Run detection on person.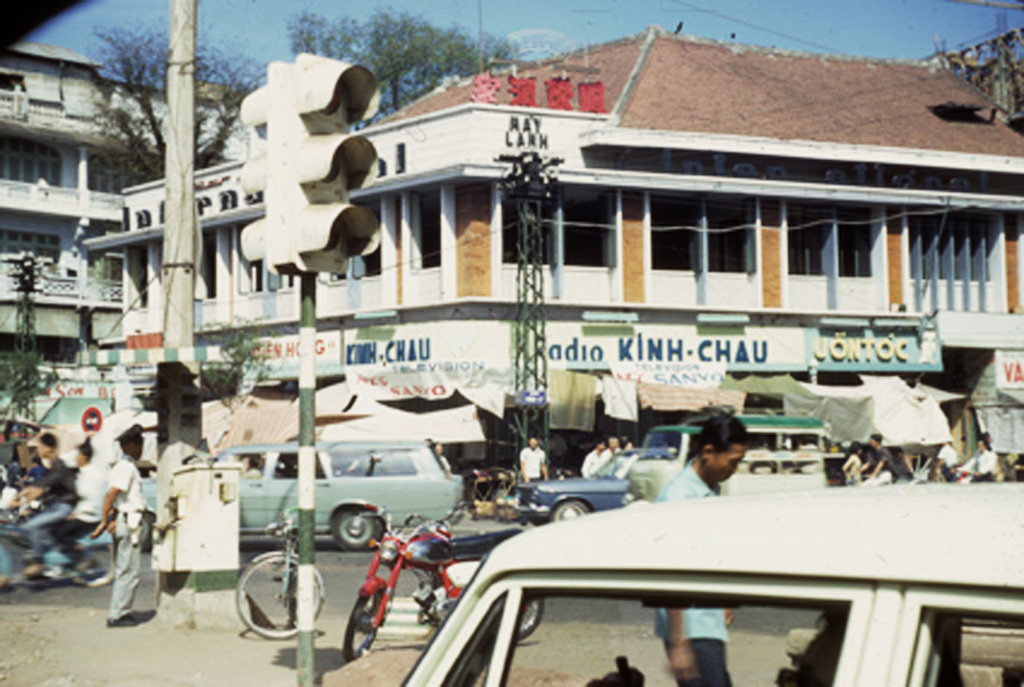
Result: rect(579, 441, 602, 474).
